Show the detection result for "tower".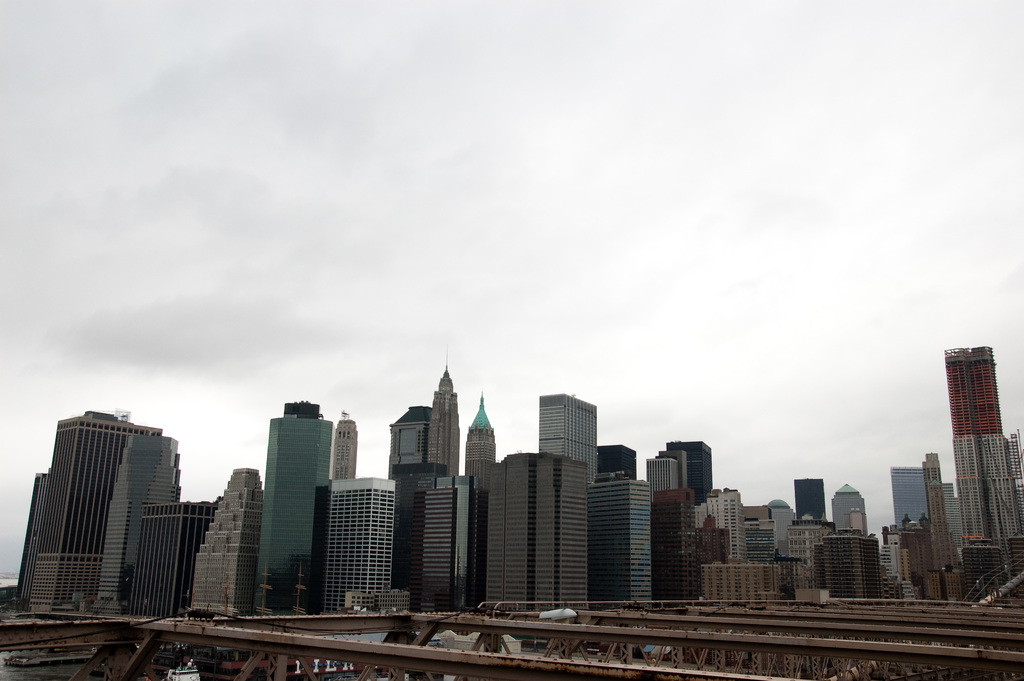
bbox=(332, 410, 356, 481).
